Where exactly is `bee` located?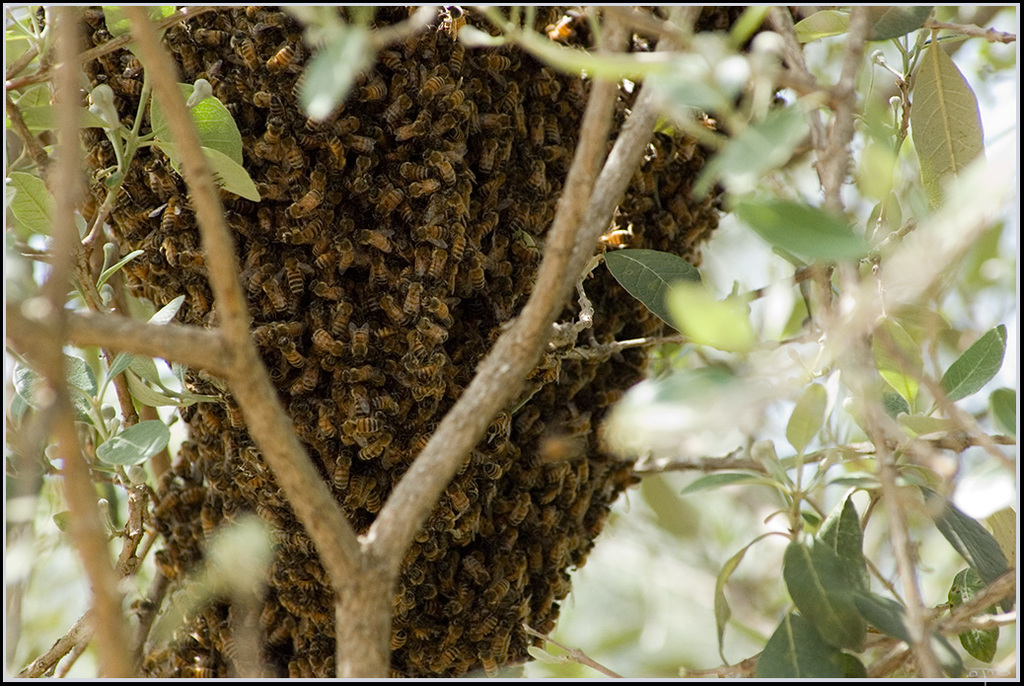
Its bounding box is box(232, 233, 252, 286).
